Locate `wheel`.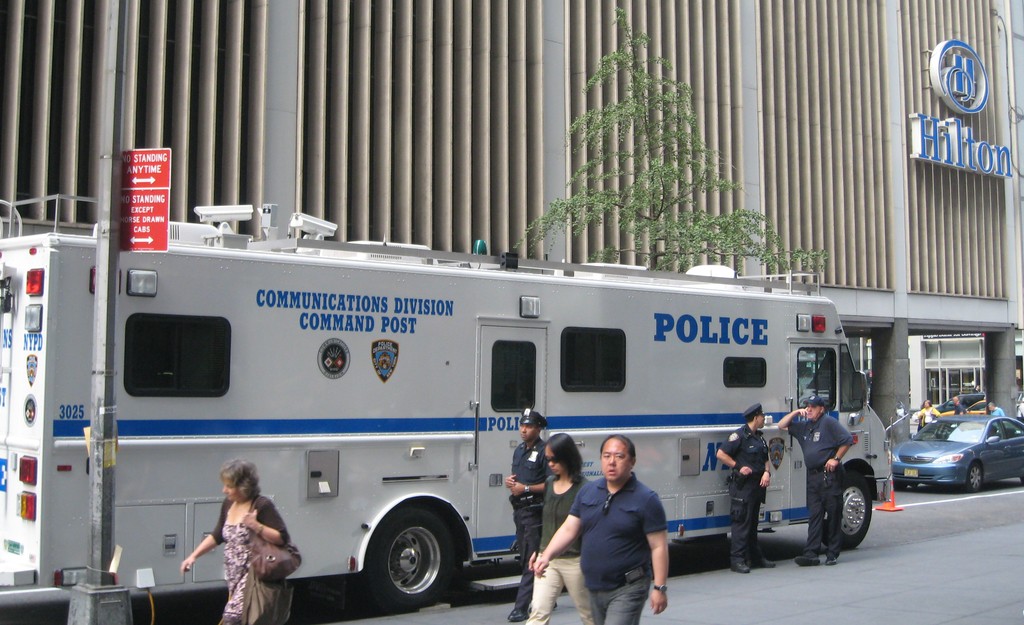
Bounding box: x1=368, y1=500, x2=464, y2=614.
